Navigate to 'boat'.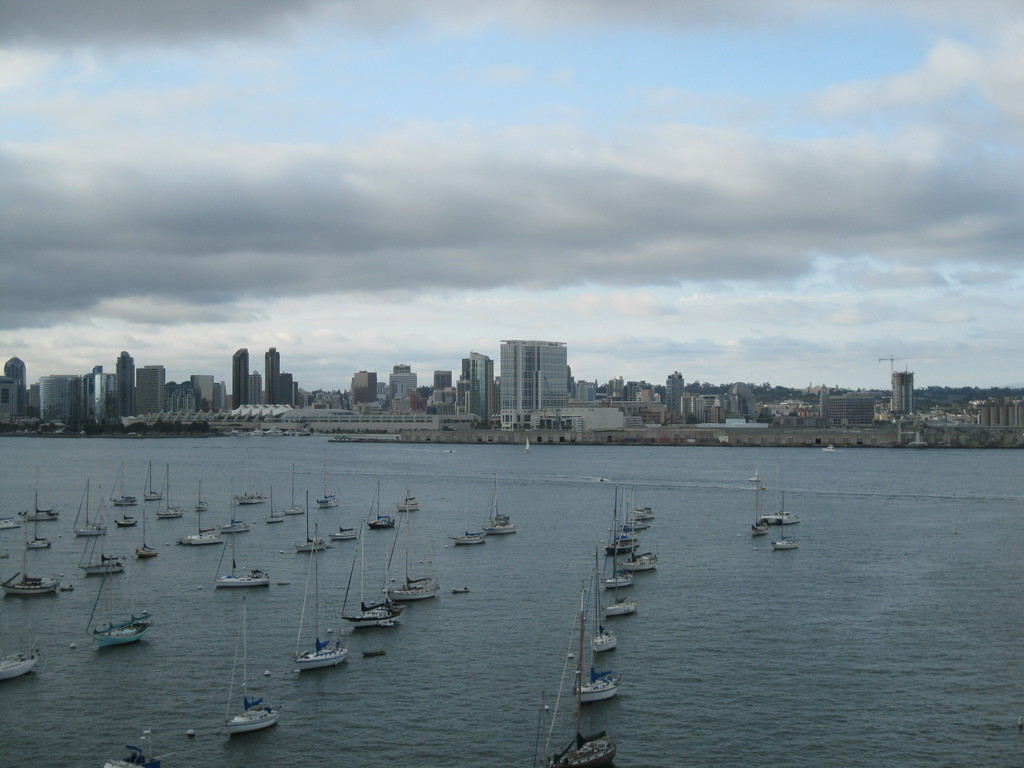
Navigation target: 284:465:305:516.
